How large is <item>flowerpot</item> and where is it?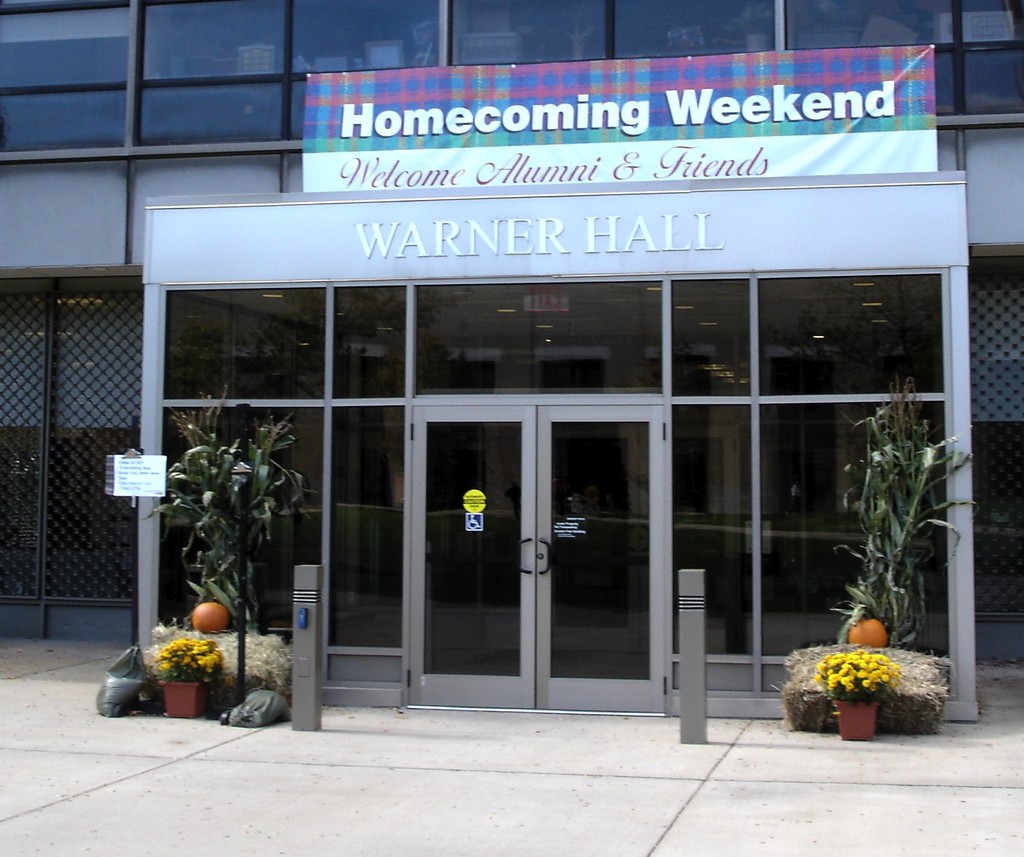
Bounding box: x1=833 y1=693 x2=881 y2=743.
